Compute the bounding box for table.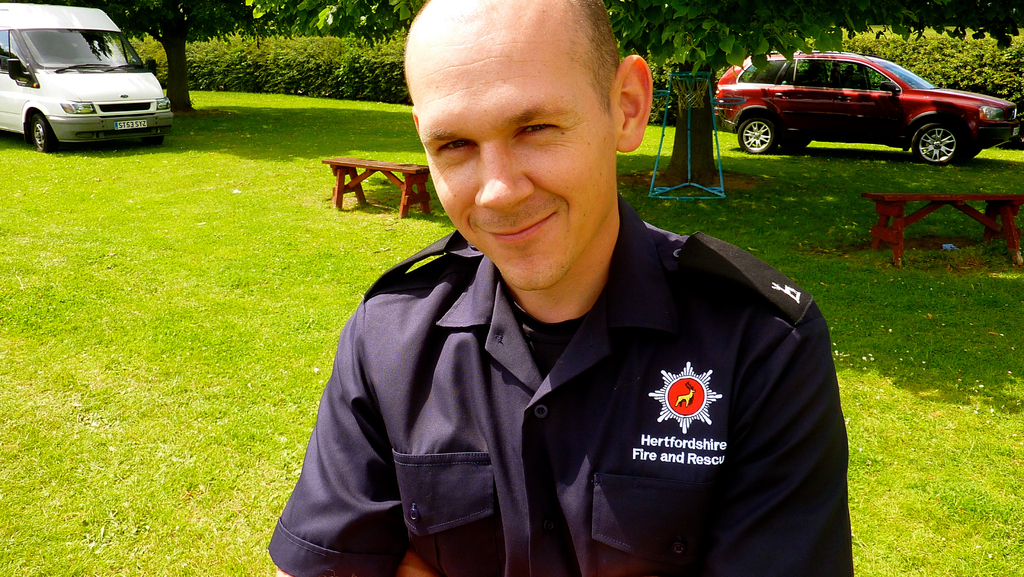
<box>867,188,1023,272</box>.
